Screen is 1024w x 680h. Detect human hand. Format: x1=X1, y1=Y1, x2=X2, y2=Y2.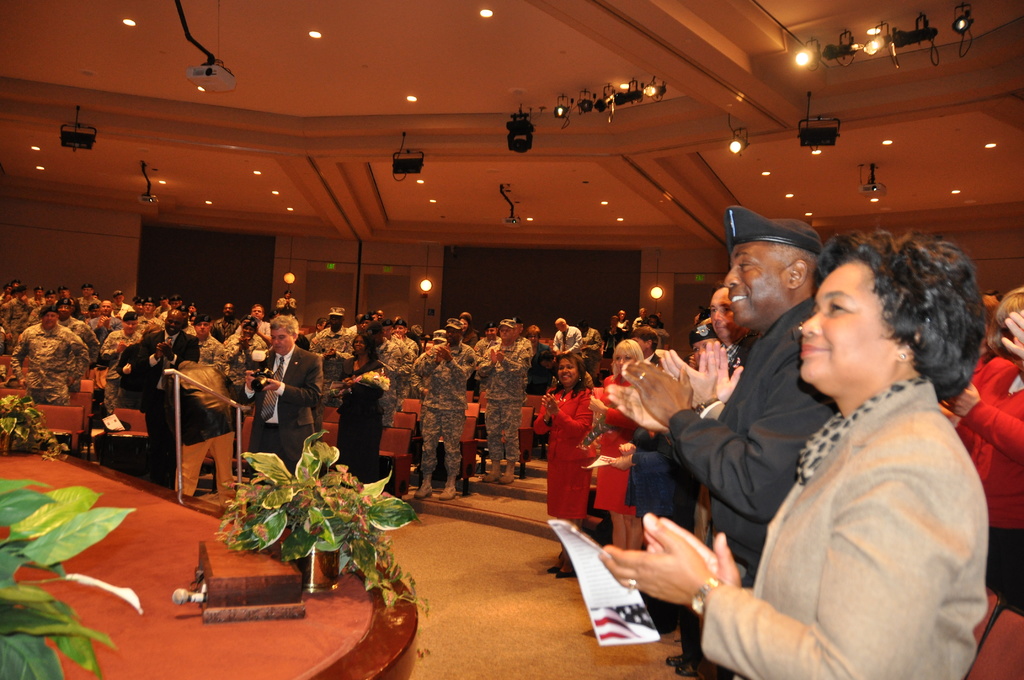
x1=156, y1=341, x2=175, y2=359.
